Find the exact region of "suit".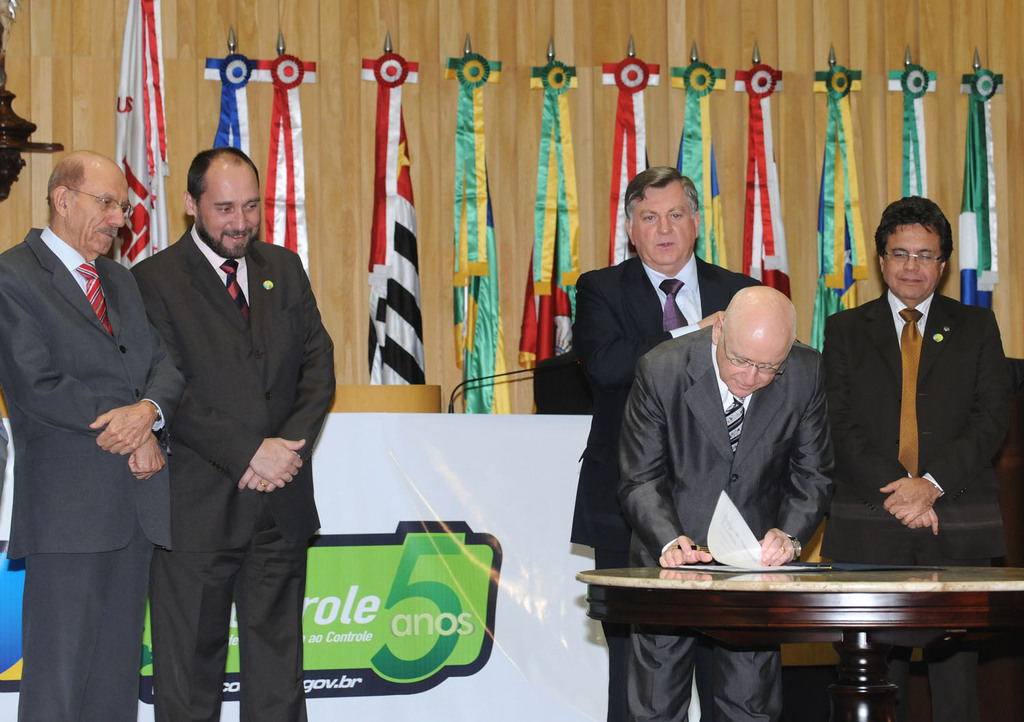
Exact region: l=615, t=324, r=836, b=721.
